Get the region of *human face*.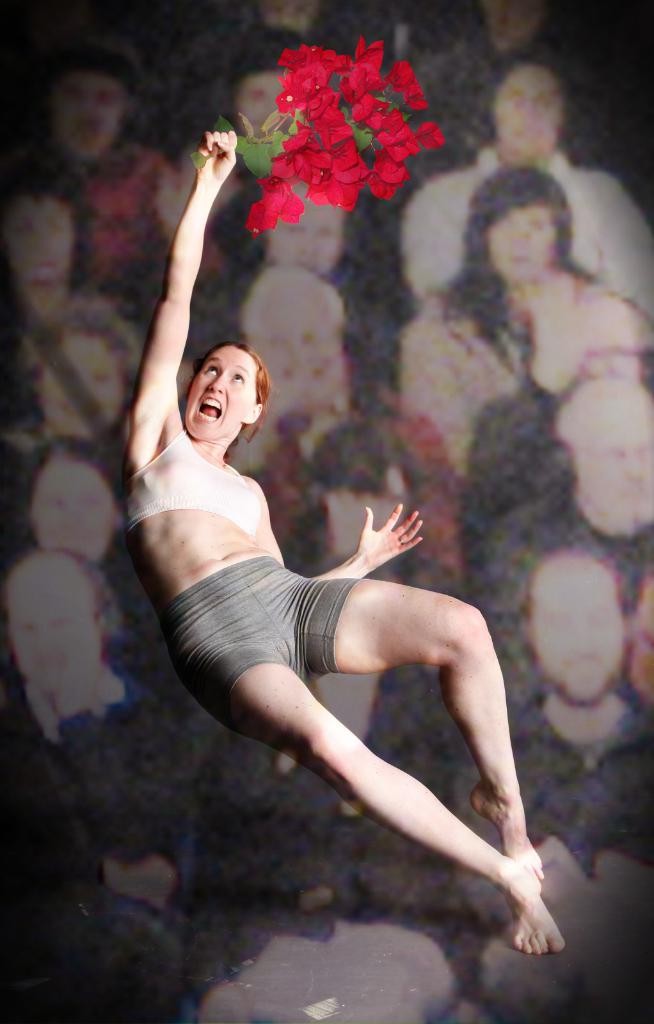
<bbox>568, 404, 653, 540</bbox>.
